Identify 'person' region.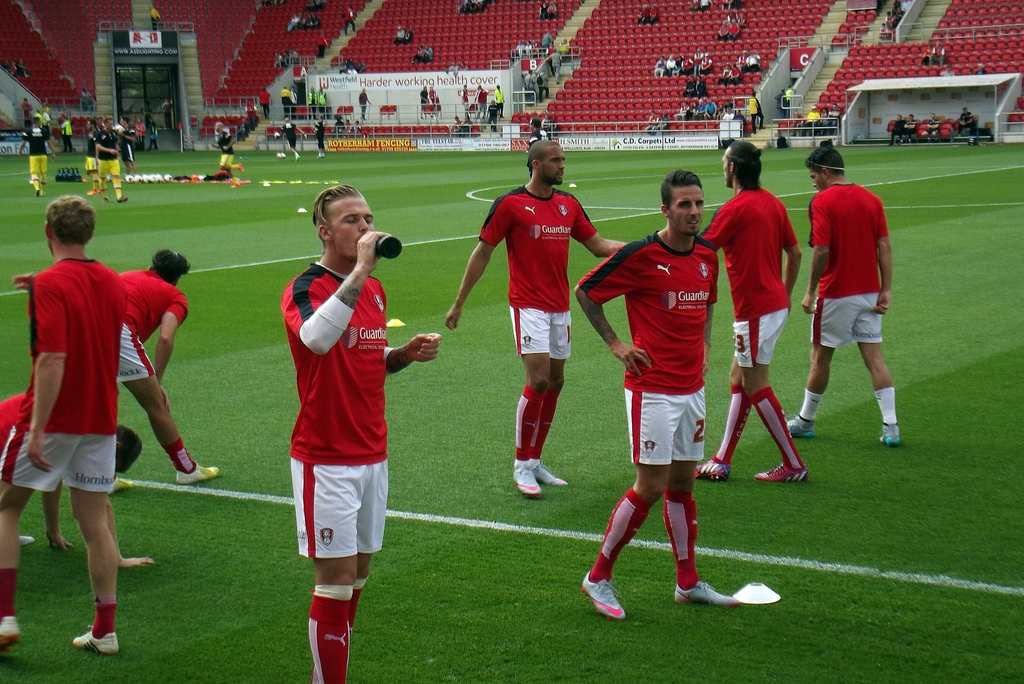
Region: x1=309, y1=111, x2=329, y2=158.
